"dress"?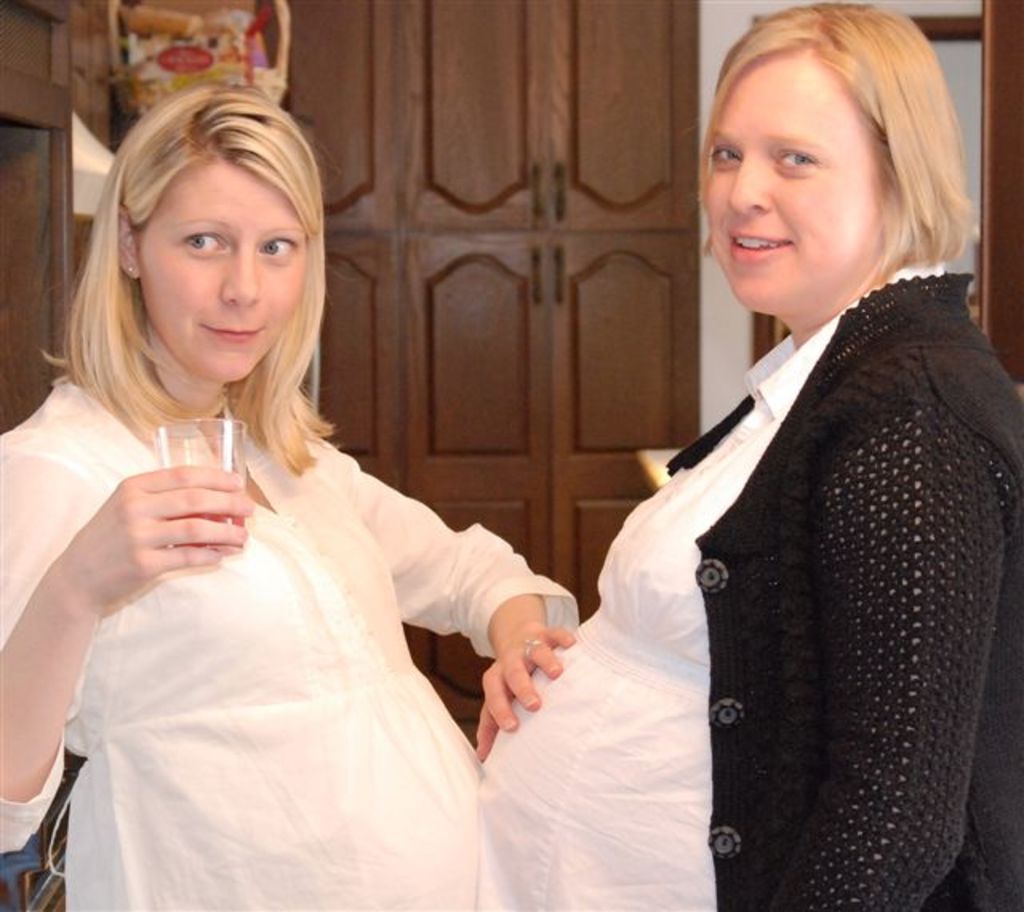
region(0, 381, 579, 910)
